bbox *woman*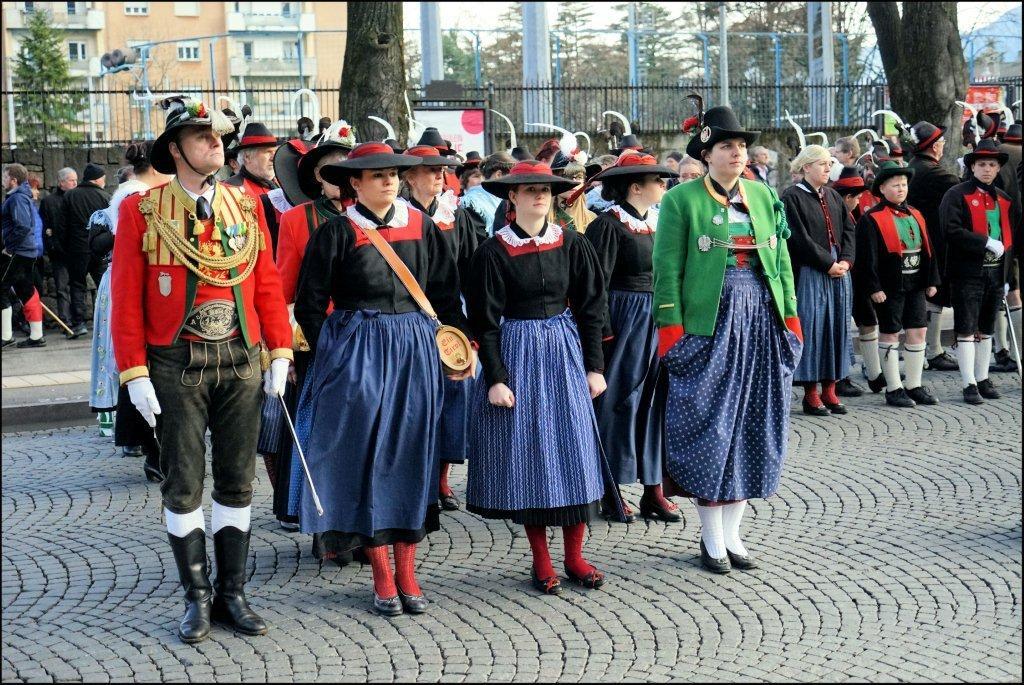
x1=87 y1=142 x2=175 y2=436
